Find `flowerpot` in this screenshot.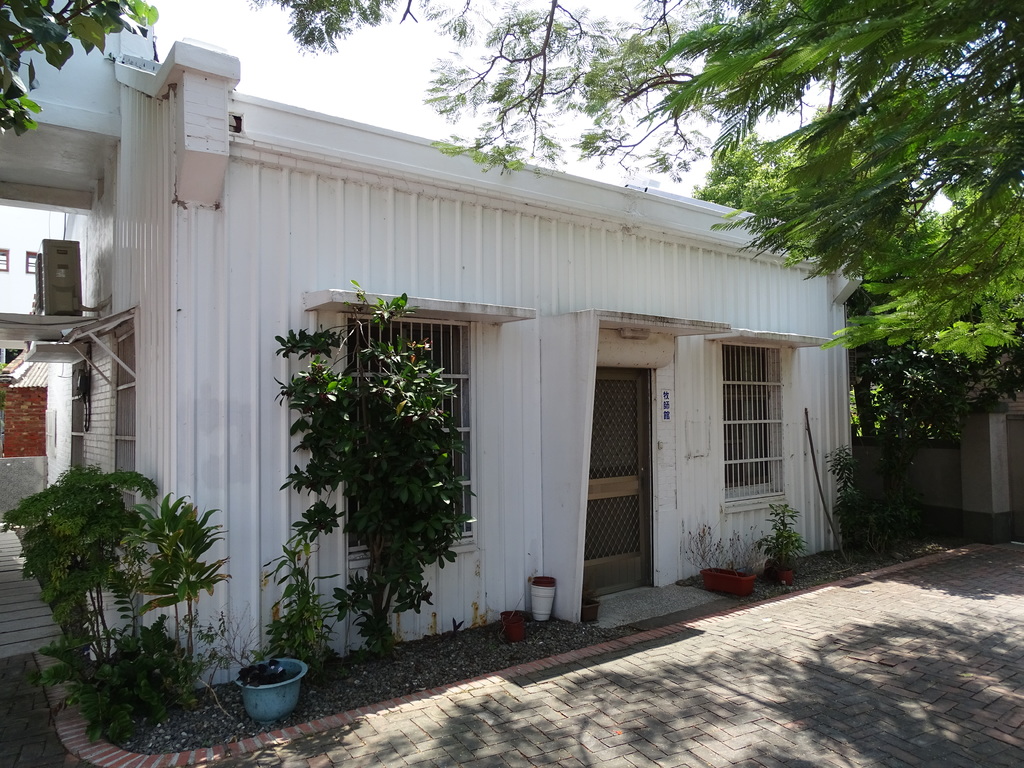
The bounding box for `flowerpot` is {"left": 530, "top": 575, "right": 556, "bottom": 623}.
